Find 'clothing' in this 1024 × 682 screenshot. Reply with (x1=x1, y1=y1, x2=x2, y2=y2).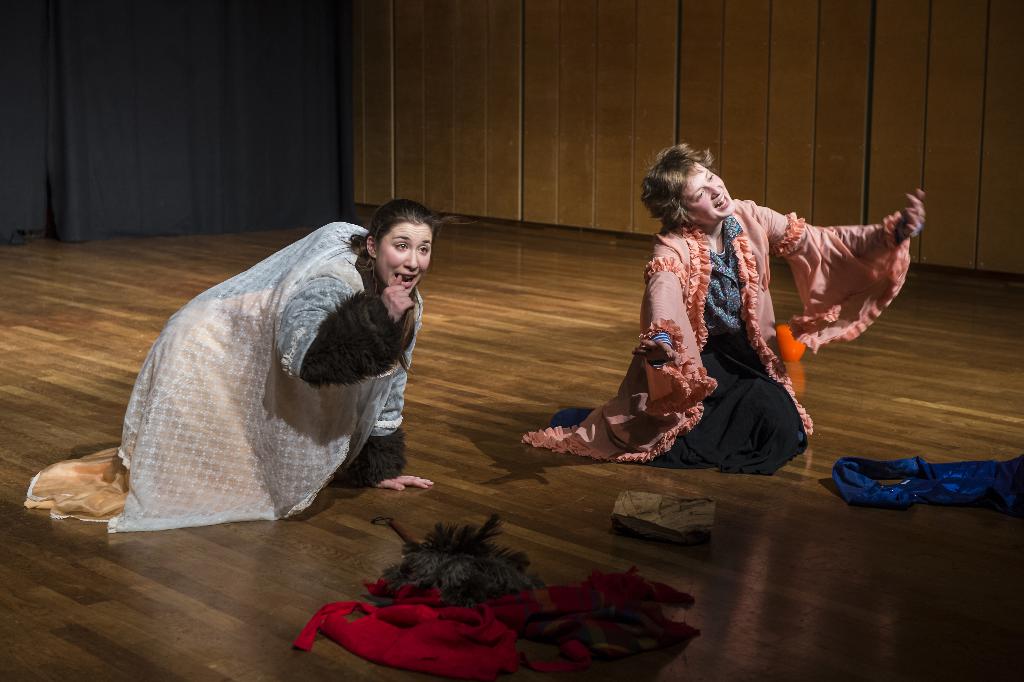
(x1=526, y1=191, x2=917, y2=479).
